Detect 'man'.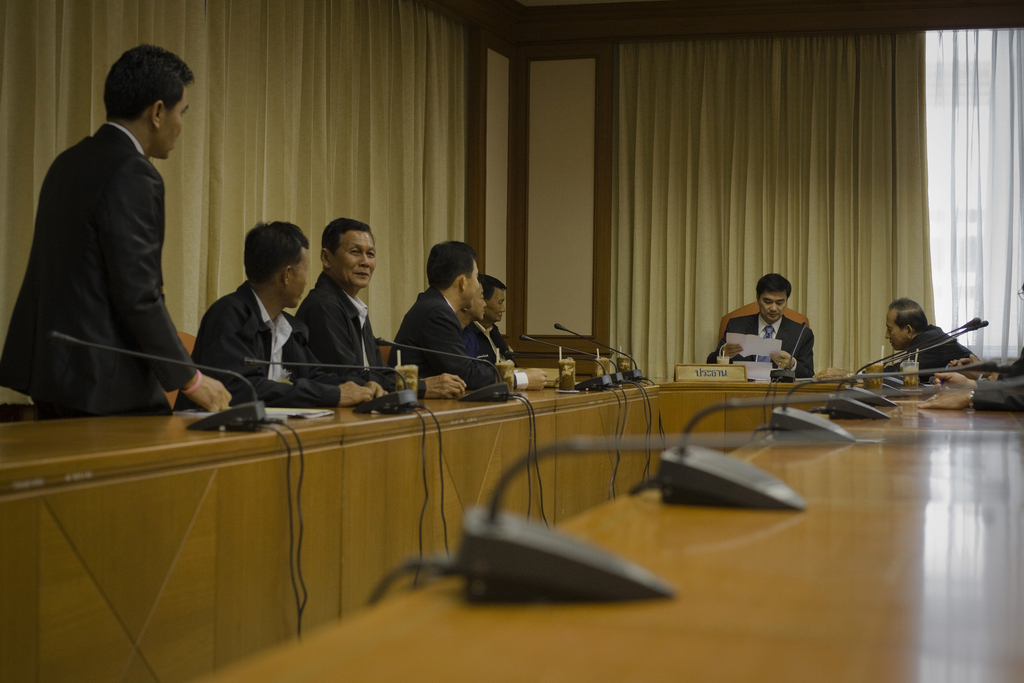
Detected at [x1=712, y1=273, x2=813, y2=383].
